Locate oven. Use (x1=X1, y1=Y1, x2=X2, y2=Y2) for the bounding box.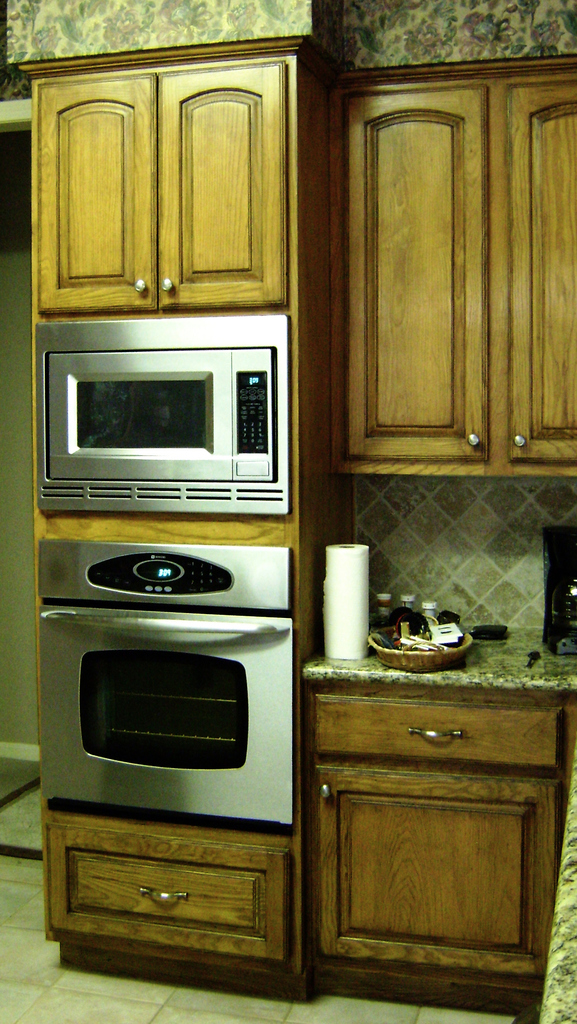
(x1=39, y1=595, x2=298, y2=829).
